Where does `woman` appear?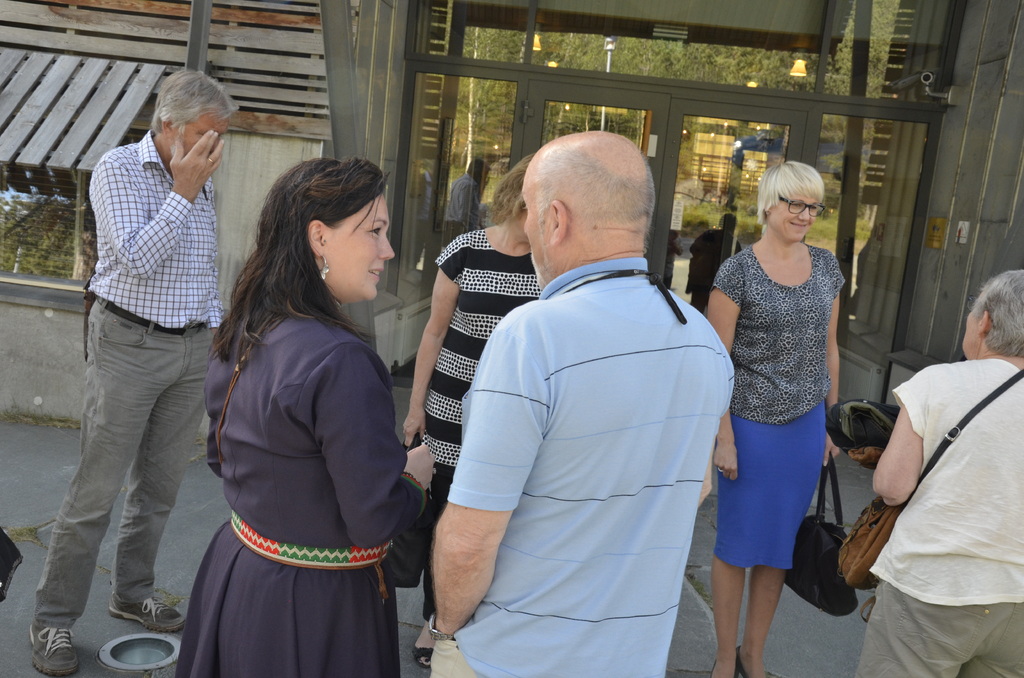
Appears at 172 136 423 677.
